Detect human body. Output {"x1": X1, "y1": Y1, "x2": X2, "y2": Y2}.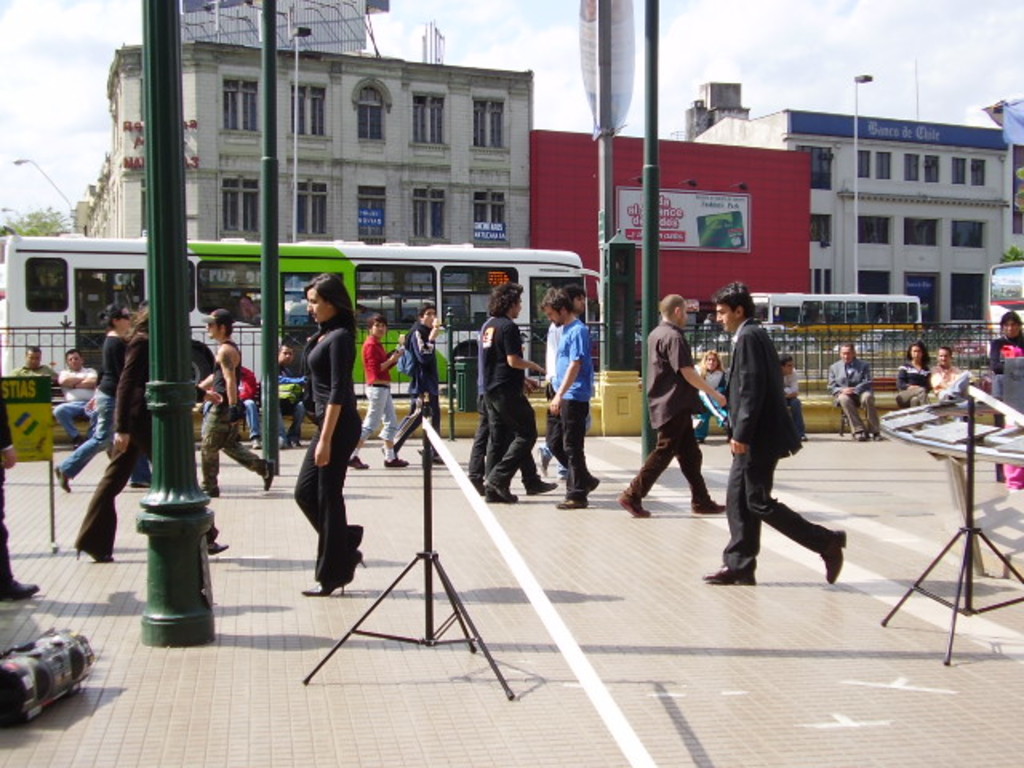
{"x1": 826, "y1": 342, "x2": 885, "y2": 442}.
